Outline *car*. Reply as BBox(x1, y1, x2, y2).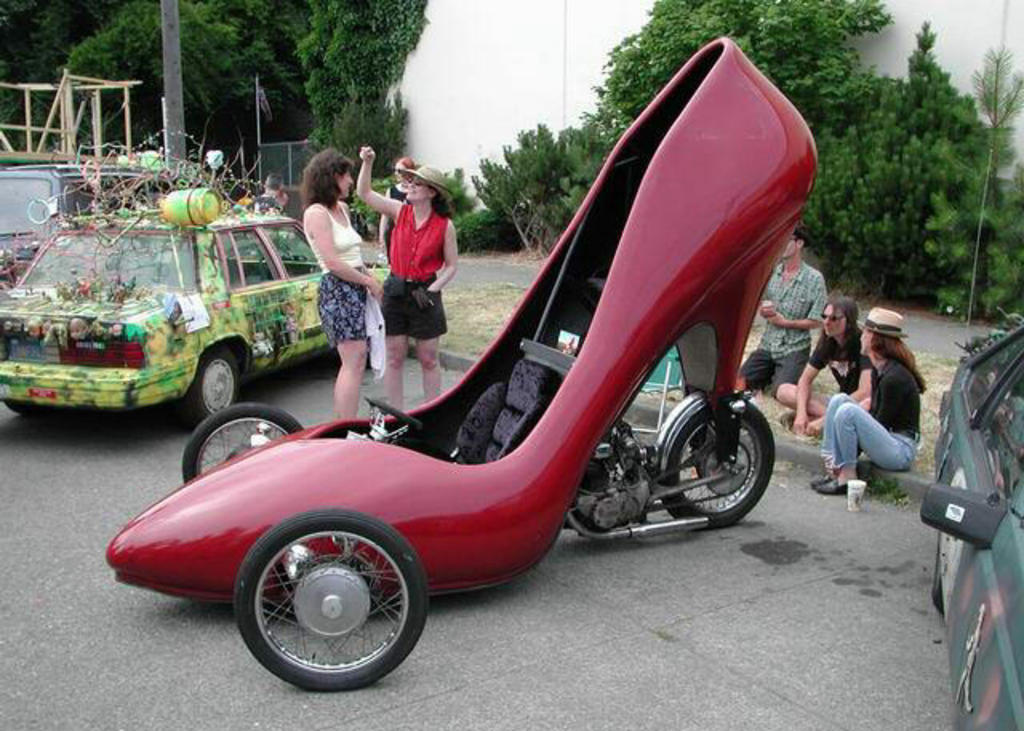
BBox(0, 213, 390, 424).
